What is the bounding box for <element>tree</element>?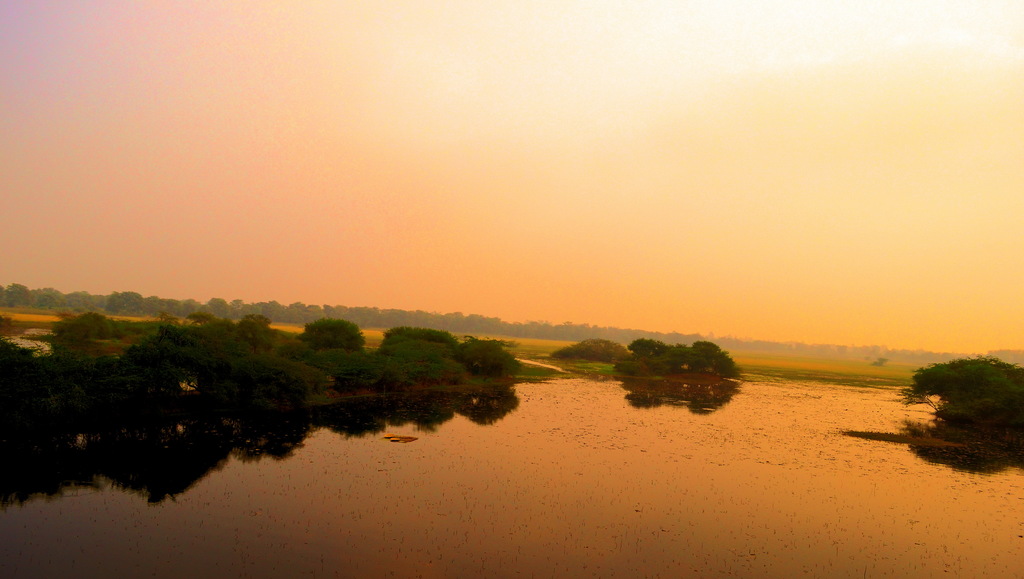
(left=365, top=346, right=460, bottom=368).
